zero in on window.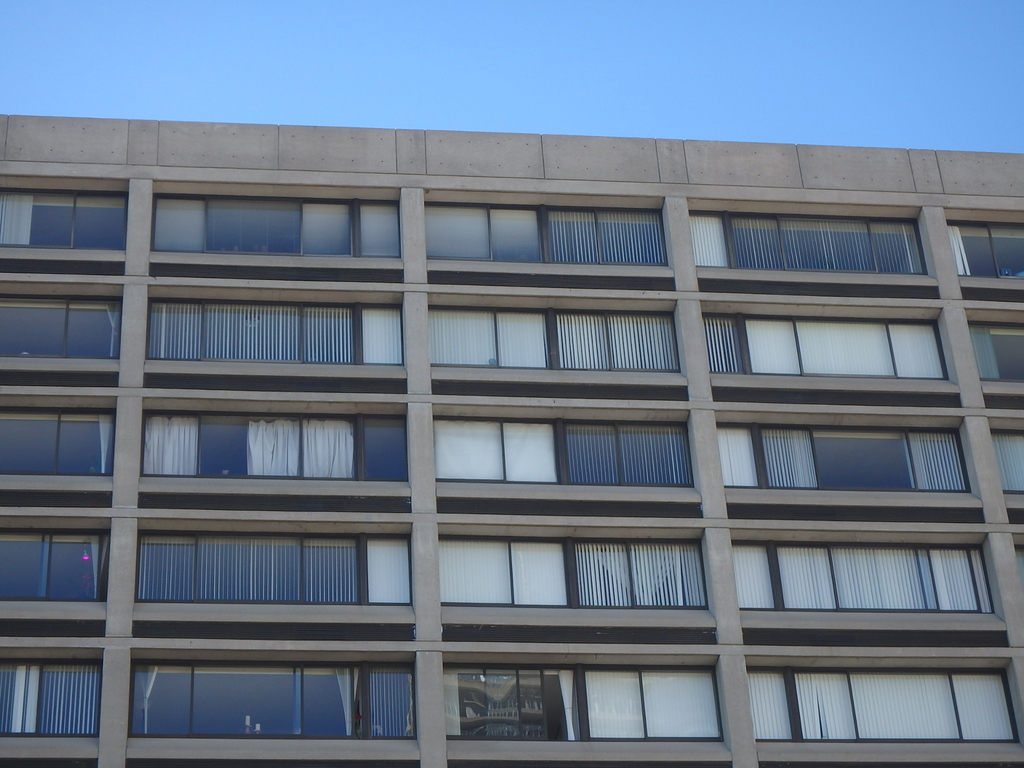
Zeroed in: box=[156, 193, 399, 260].
